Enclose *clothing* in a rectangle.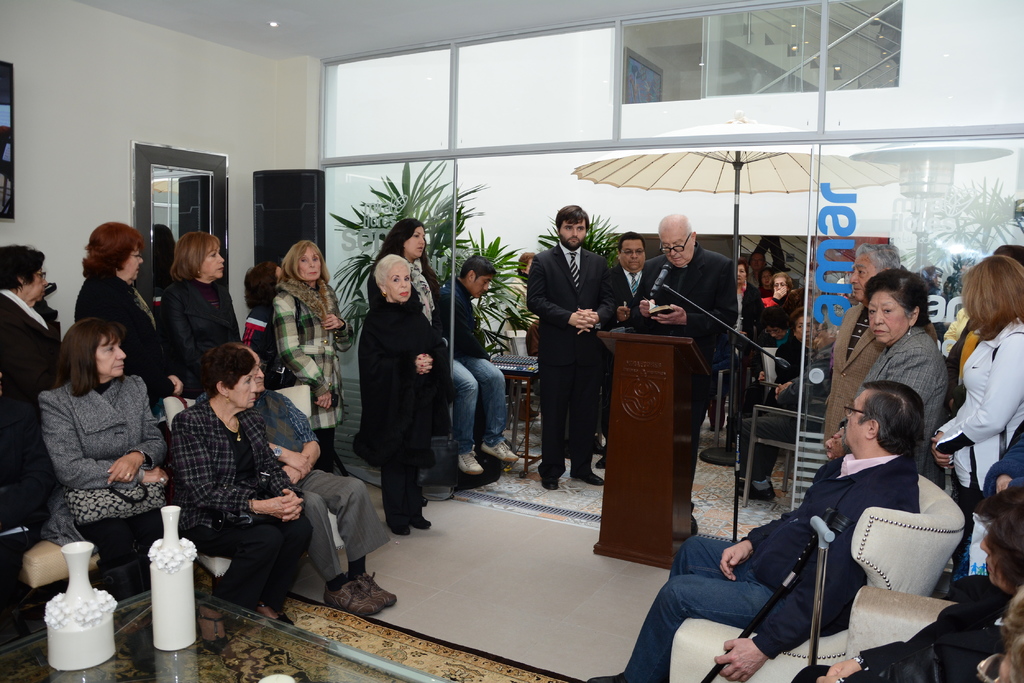
[x1=239, y1=306, x2=278, y2=368].
